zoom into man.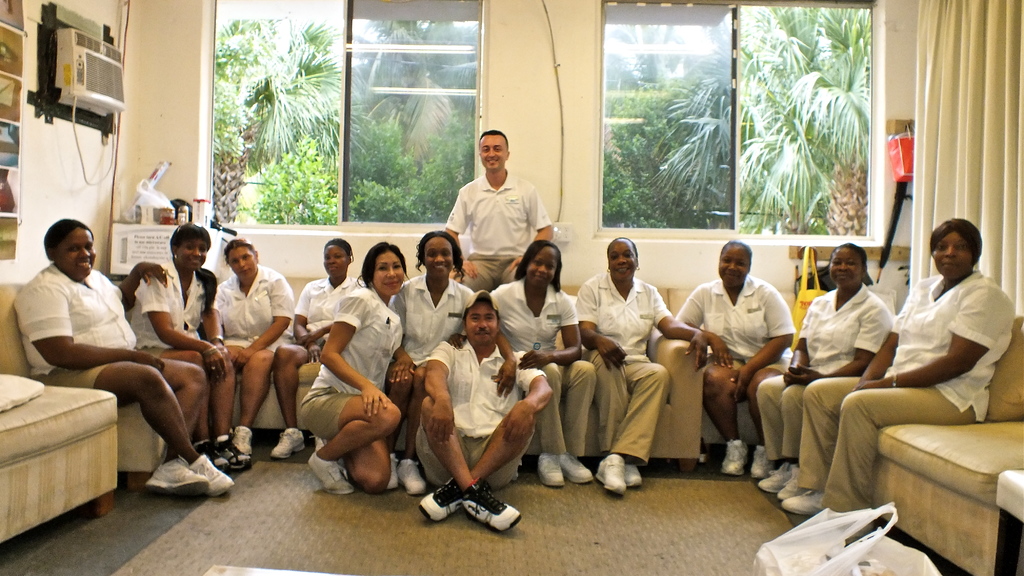
Zoom target: box(440, 132, 547, 294).
